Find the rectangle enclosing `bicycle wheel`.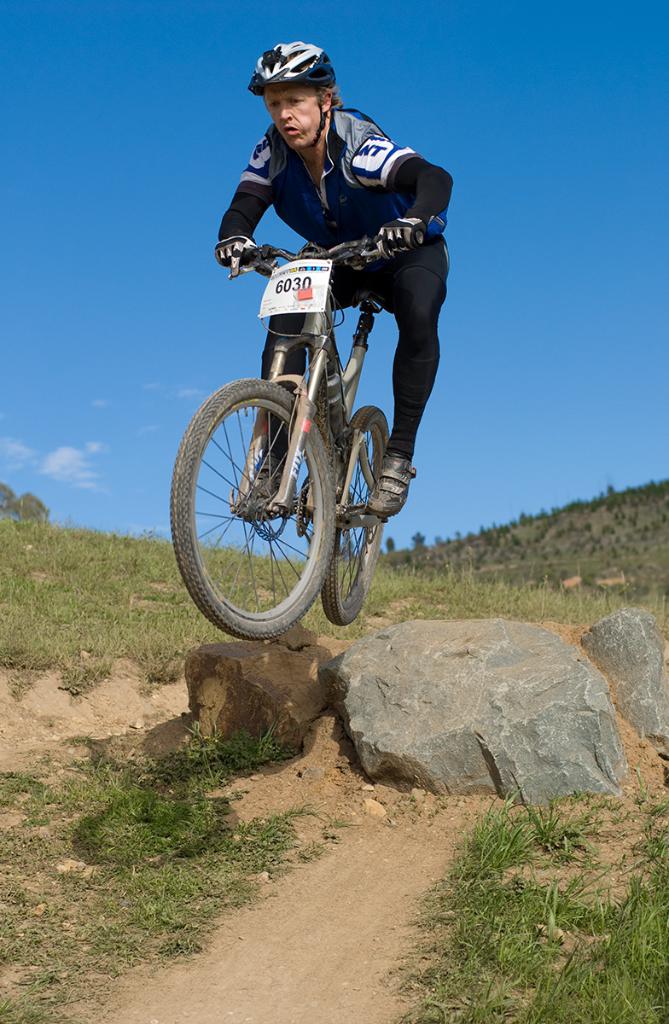
x1=169, y1=381, x2=335, y2=643.
